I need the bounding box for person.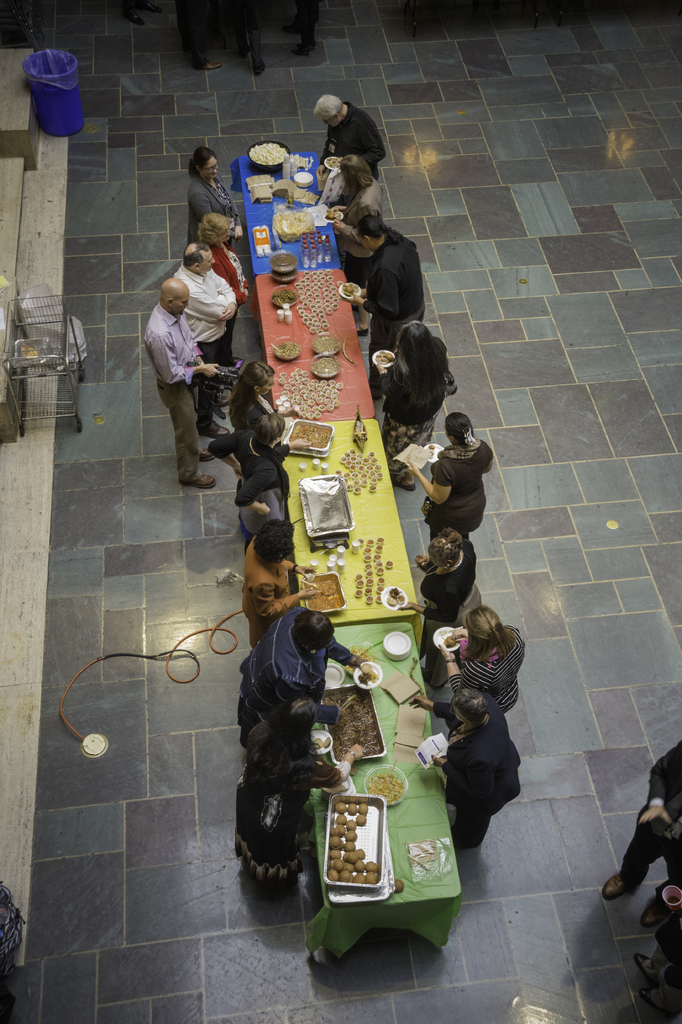
Here it is: 419/682/524/860.
